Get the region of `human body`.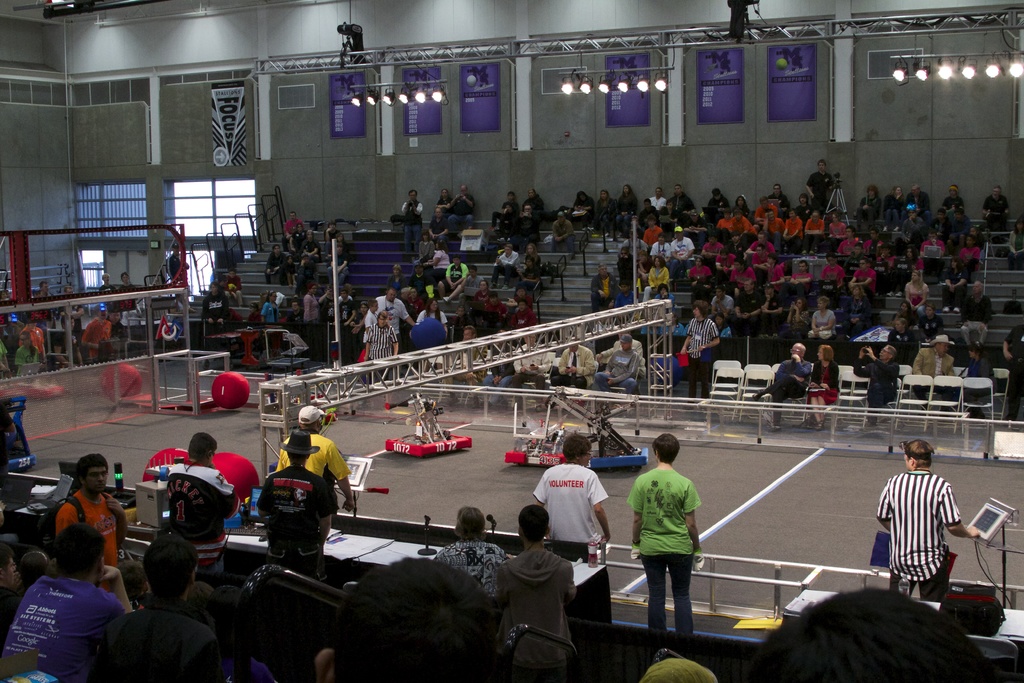
locate(982, 184, 1011, 229).
